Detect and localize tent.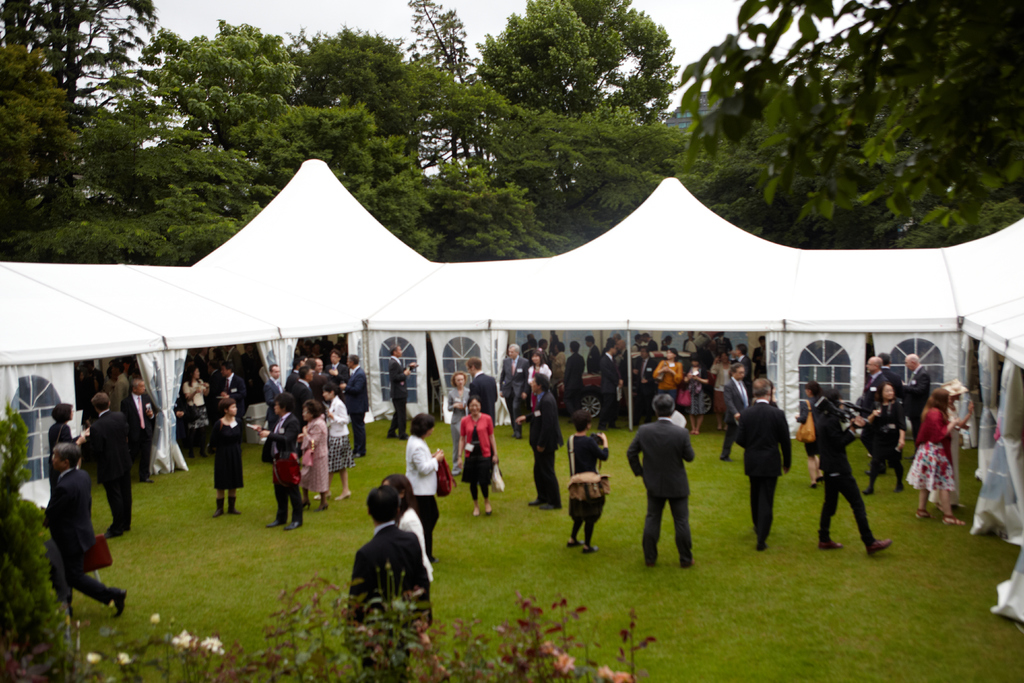
Localized at crop(21, 122, 998, 573).
